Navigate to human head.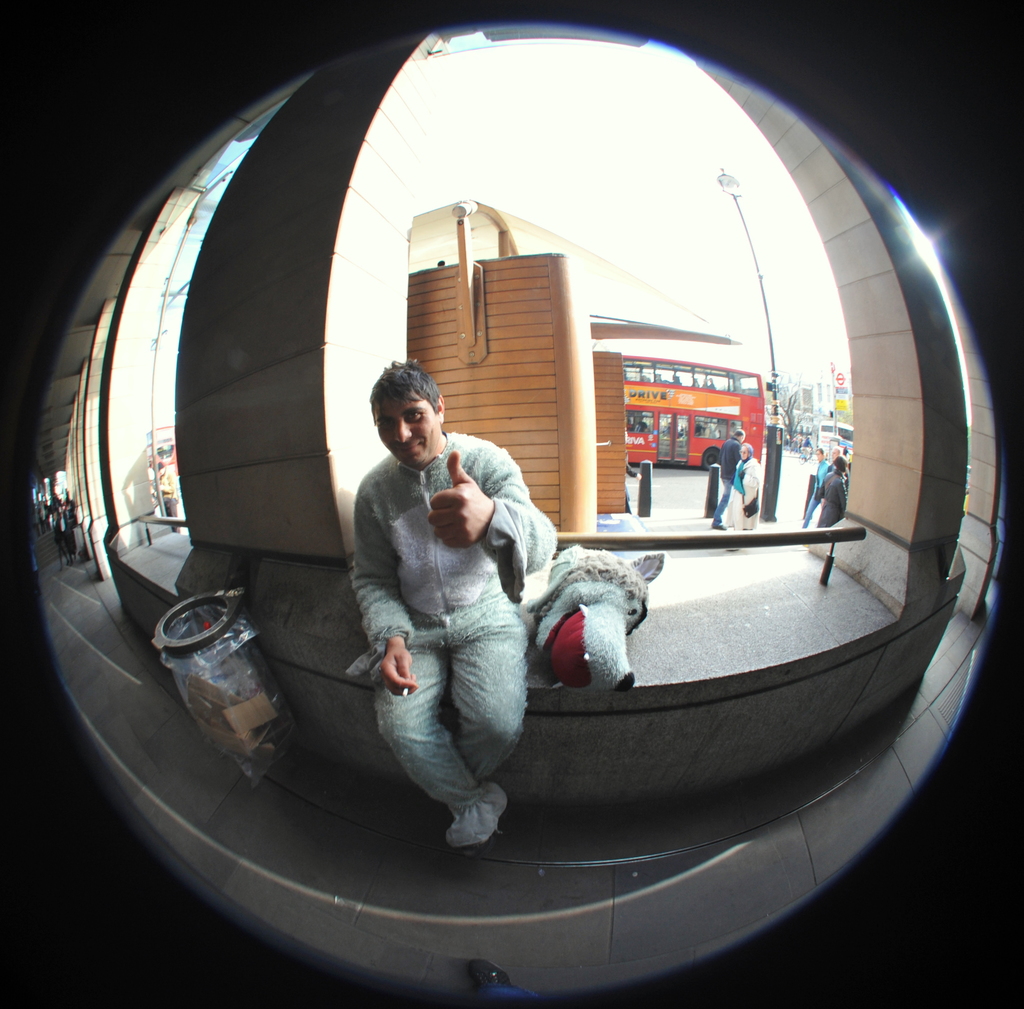
Navigation target: (left=734, top=428, right=745, bottom=442).
